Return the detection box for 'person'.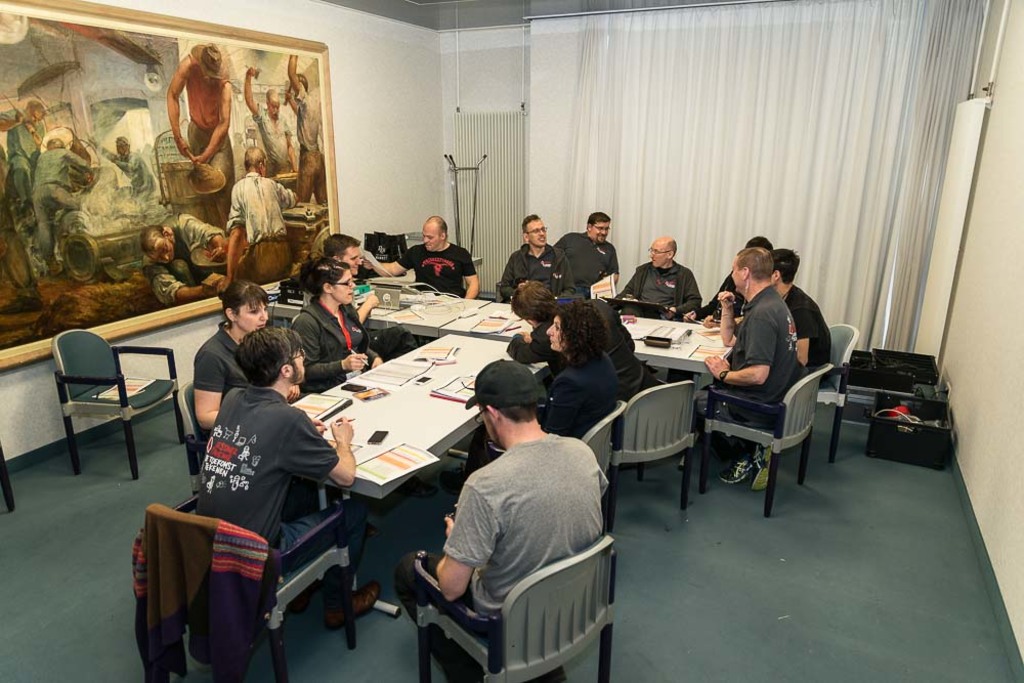
[494,212,572,300].
